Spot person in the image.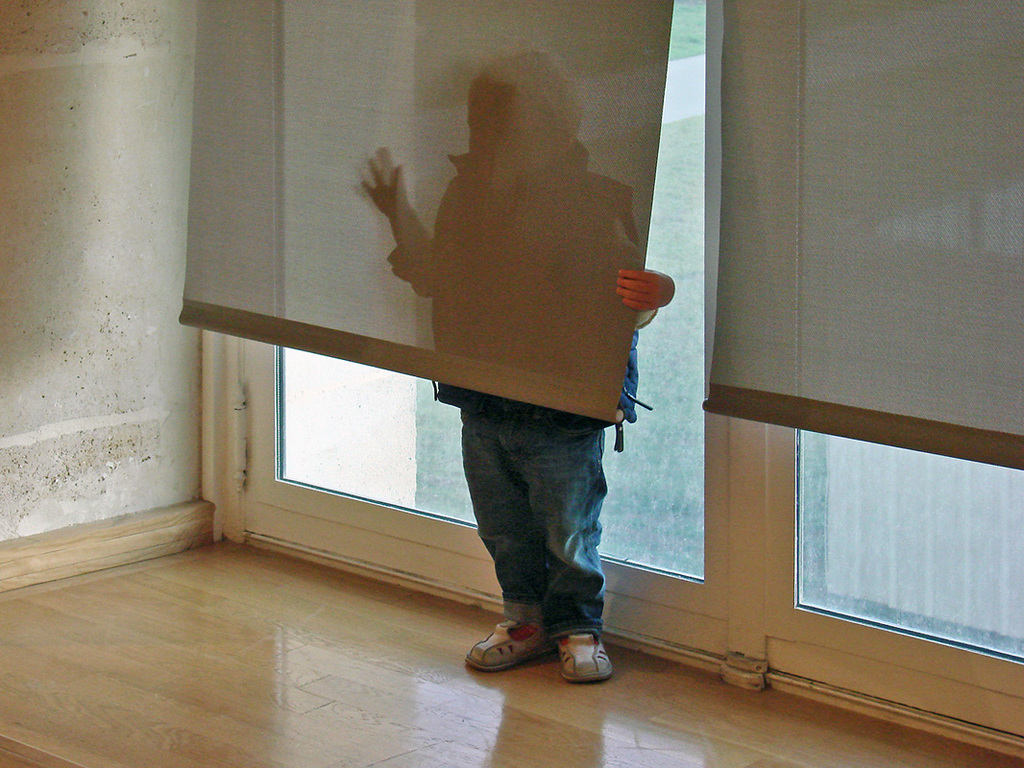
person found at select_region(353, 39, 680, 698).
